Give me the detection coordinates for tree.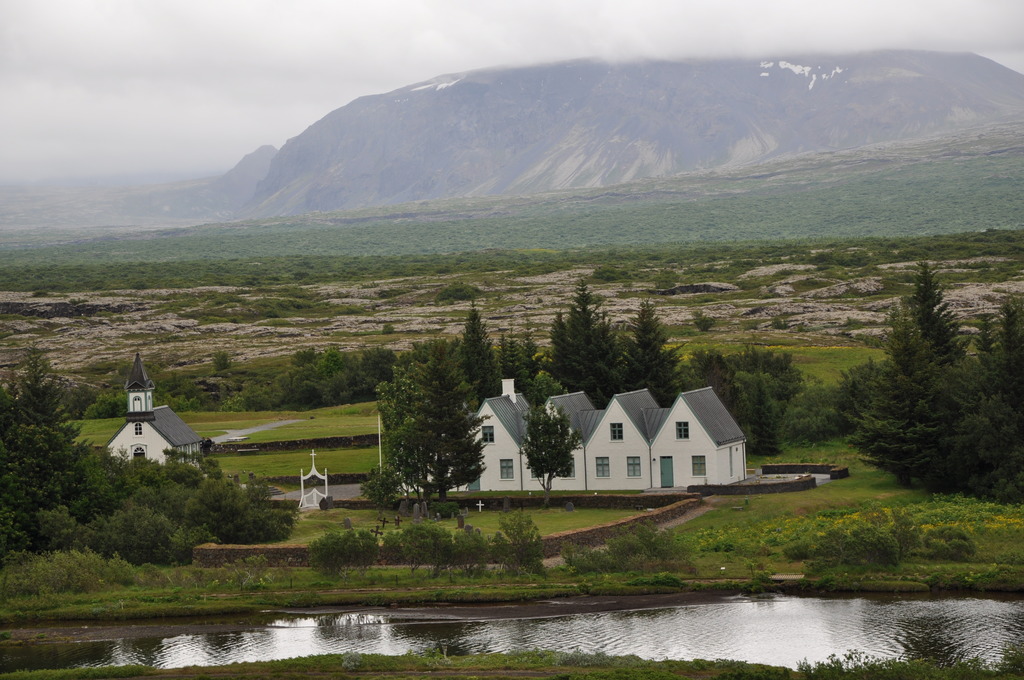
514 403 586 508.
